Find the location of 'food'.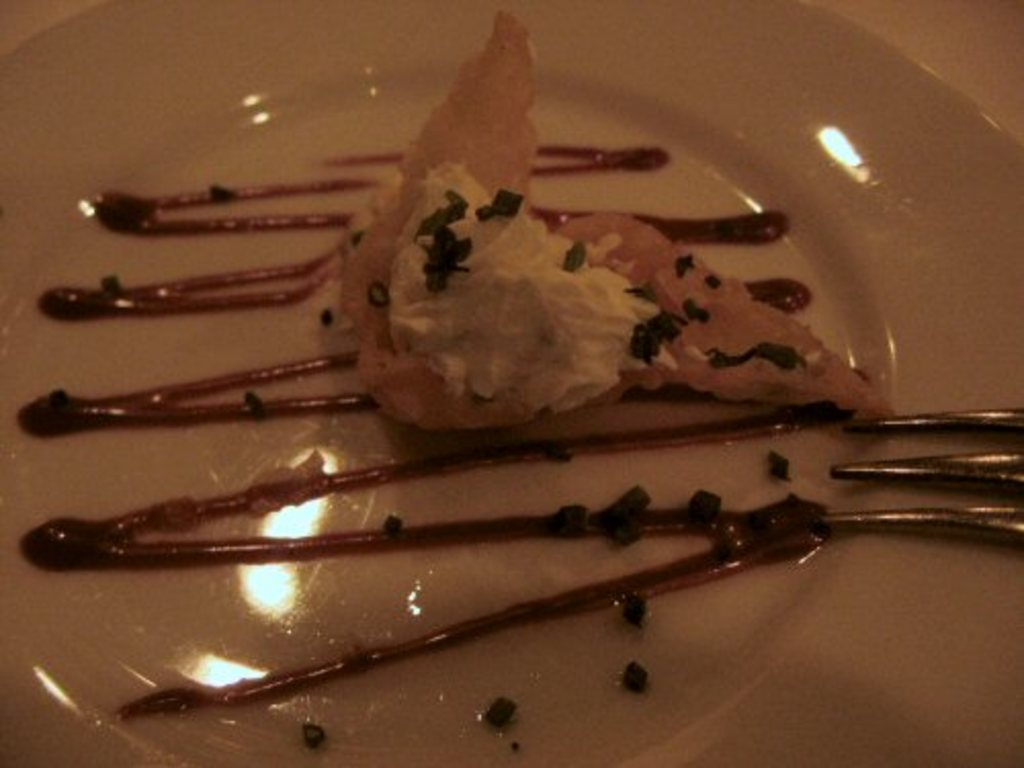
Location: [left=100, top=104, right=938, bottom=676].
